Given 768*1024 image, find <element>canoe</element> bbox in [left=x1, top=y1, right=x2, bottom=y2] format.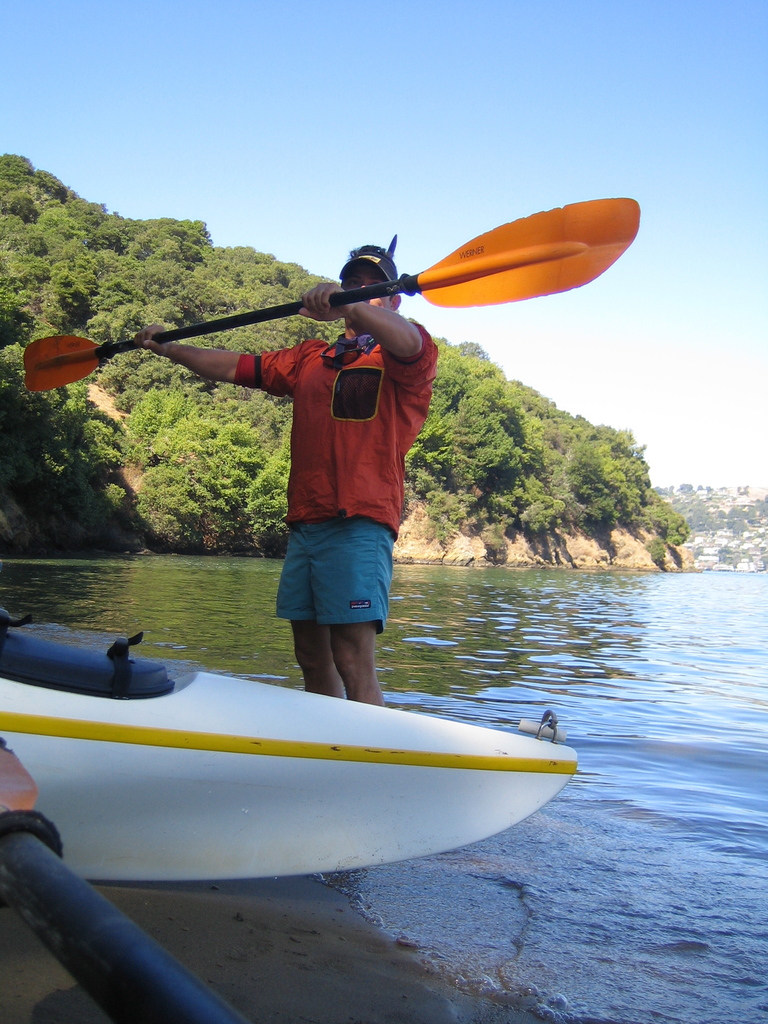
[left=0, top=643, right=564, bottom=877].
